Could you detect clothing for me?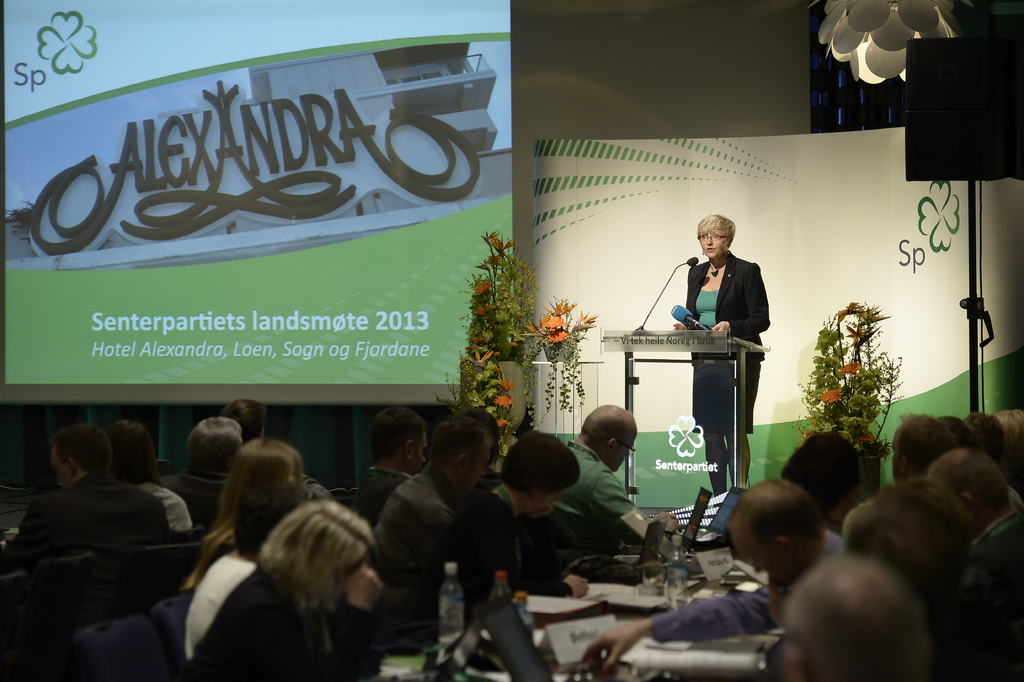
Detection result: bbox=(551, 444, 640, 532).
